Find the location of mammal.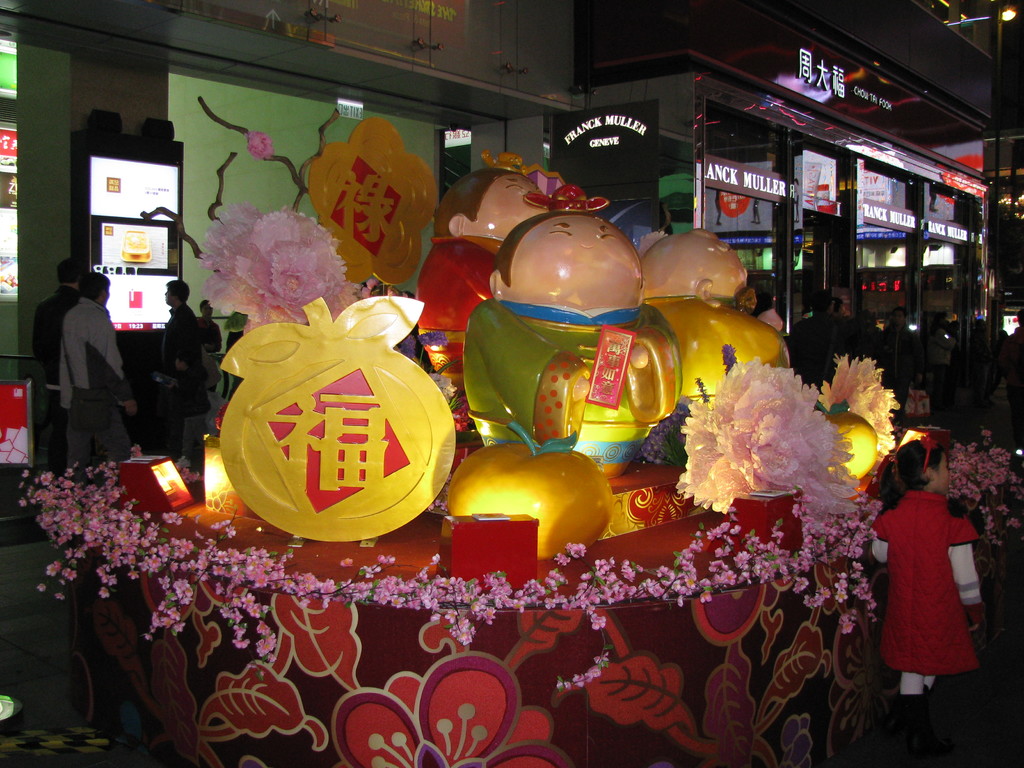
Location: [461,208,683,479].
